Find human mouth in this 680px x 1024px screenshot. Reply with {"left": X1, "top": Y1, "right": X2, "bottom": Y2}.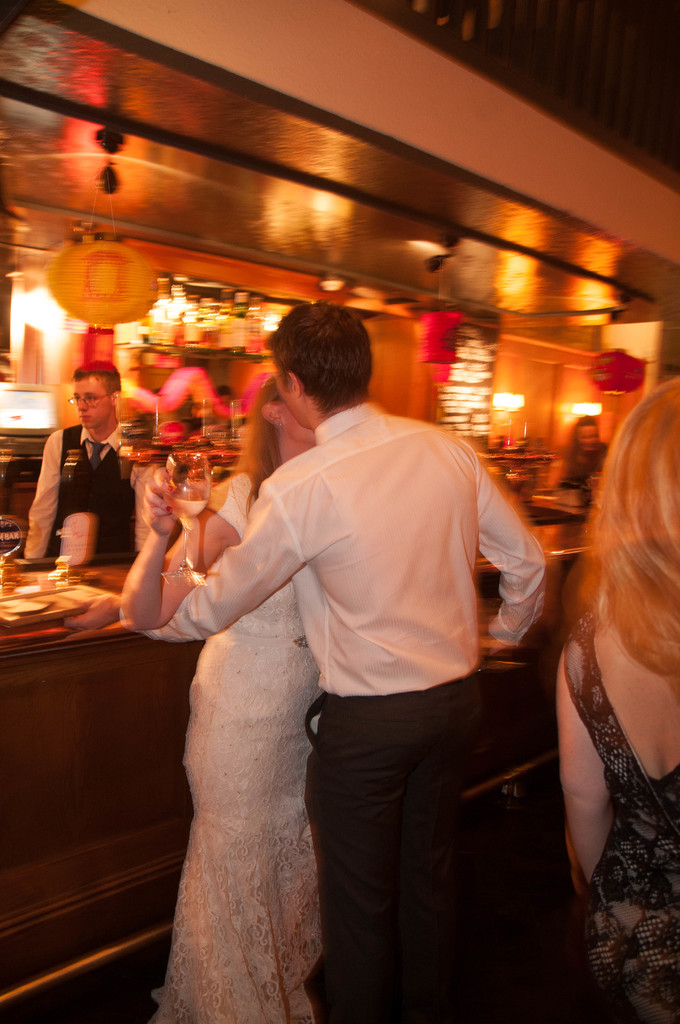
{"left": 79, "top": 413, "right": 91, "bottom": 422}.
